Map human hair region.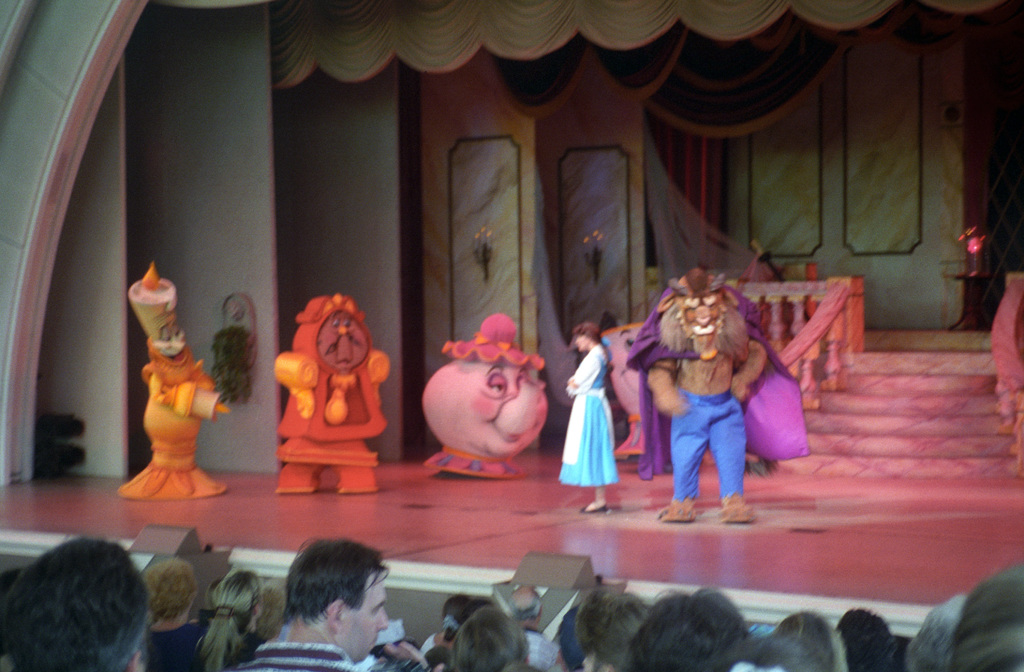
Mapped to box=[773, 611, 852, 671].
